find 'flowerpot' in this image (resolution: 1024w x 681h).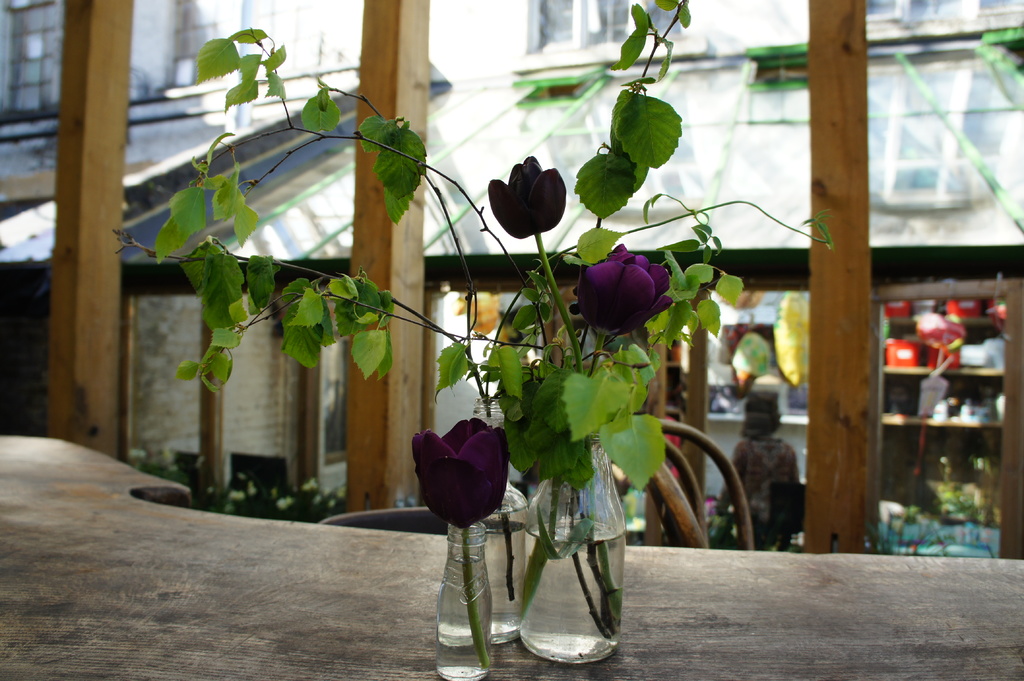
box(516, 438, 619, 662).
